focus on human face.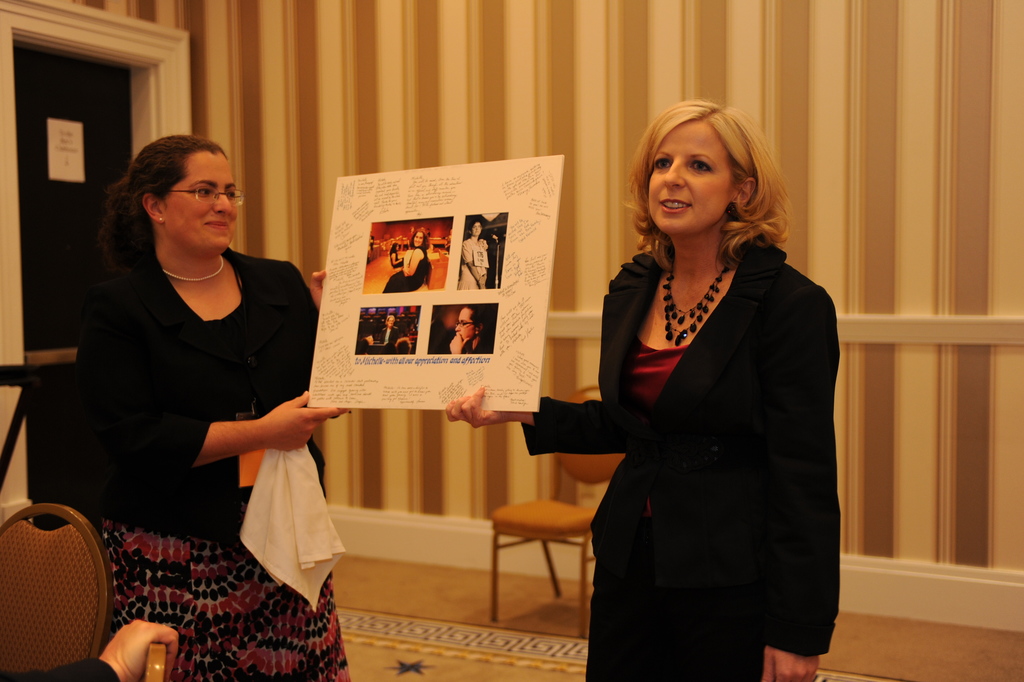
Focused at [412, 234, 421, 250].
